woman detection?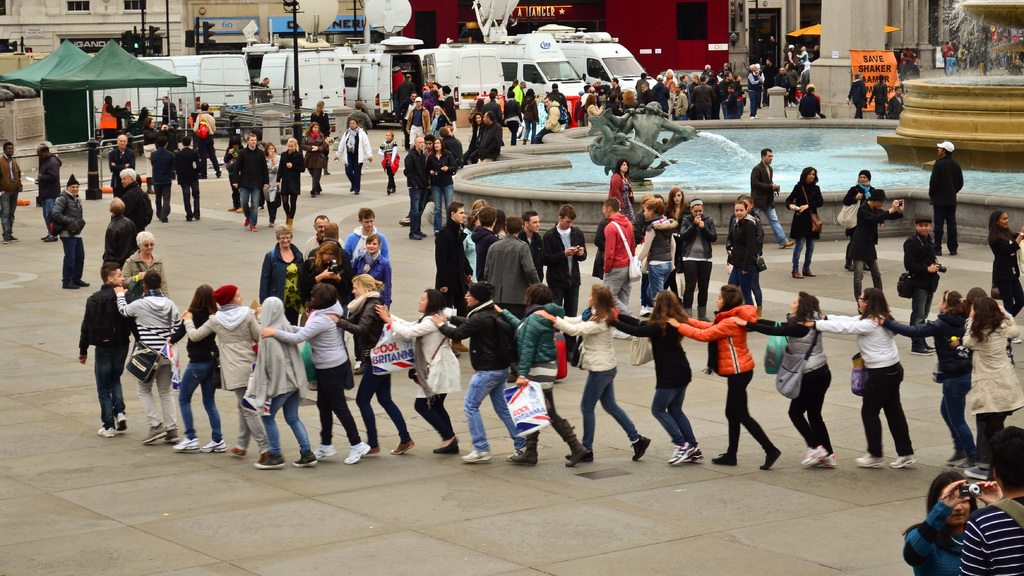
[x1=466, y1=111, x2=487, y2=159]
